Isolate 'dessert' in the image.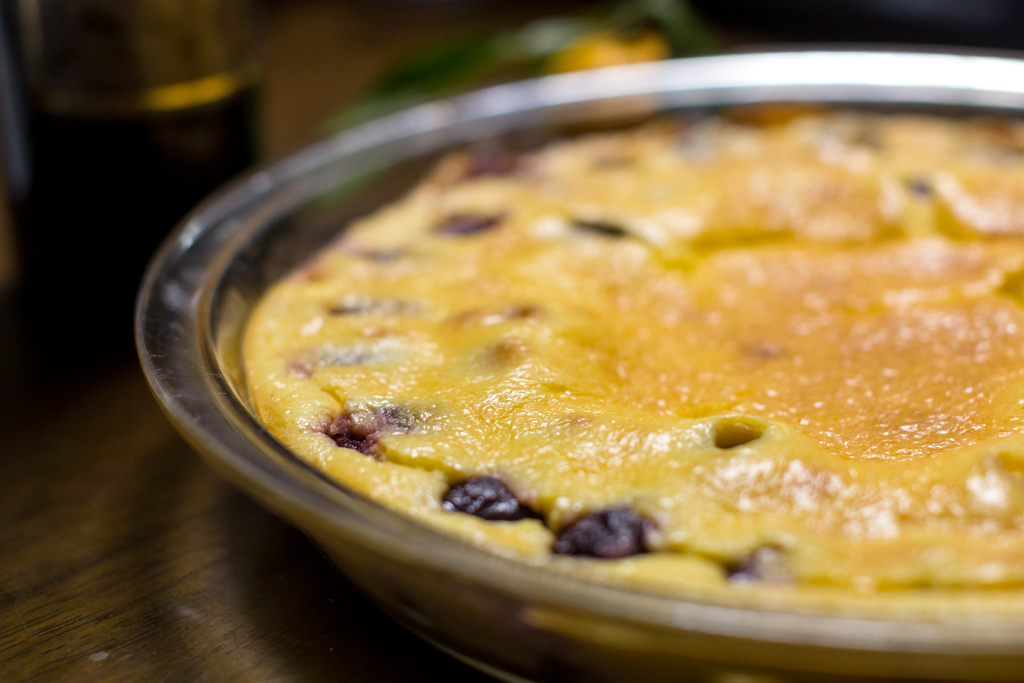
Isolated region: box(176, 79, 1023, 664).
